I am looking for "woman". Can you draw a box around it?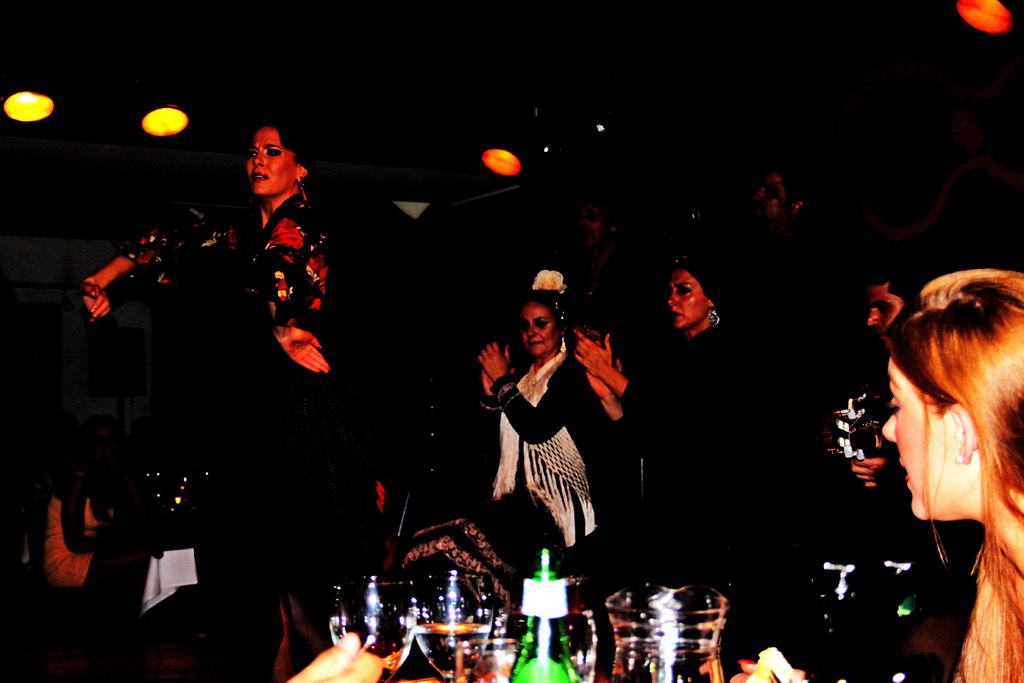
Sure, the bounding box is Rect(64, 122, 351, 405).
